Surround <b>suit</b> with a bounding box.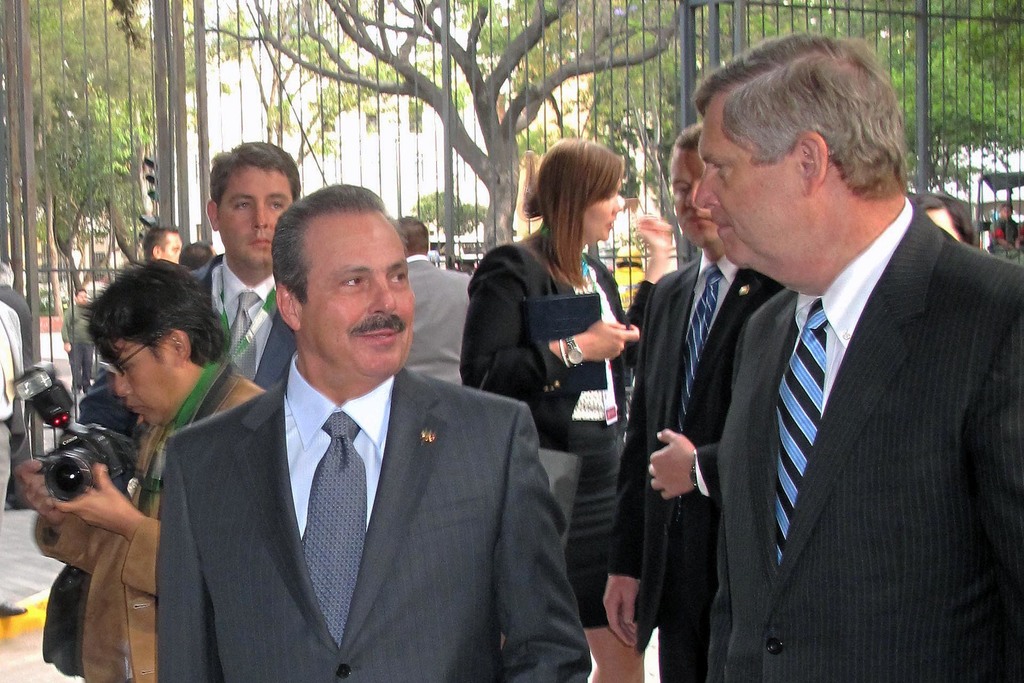
<bbox>404, 254, 467, 388</bbox>.
